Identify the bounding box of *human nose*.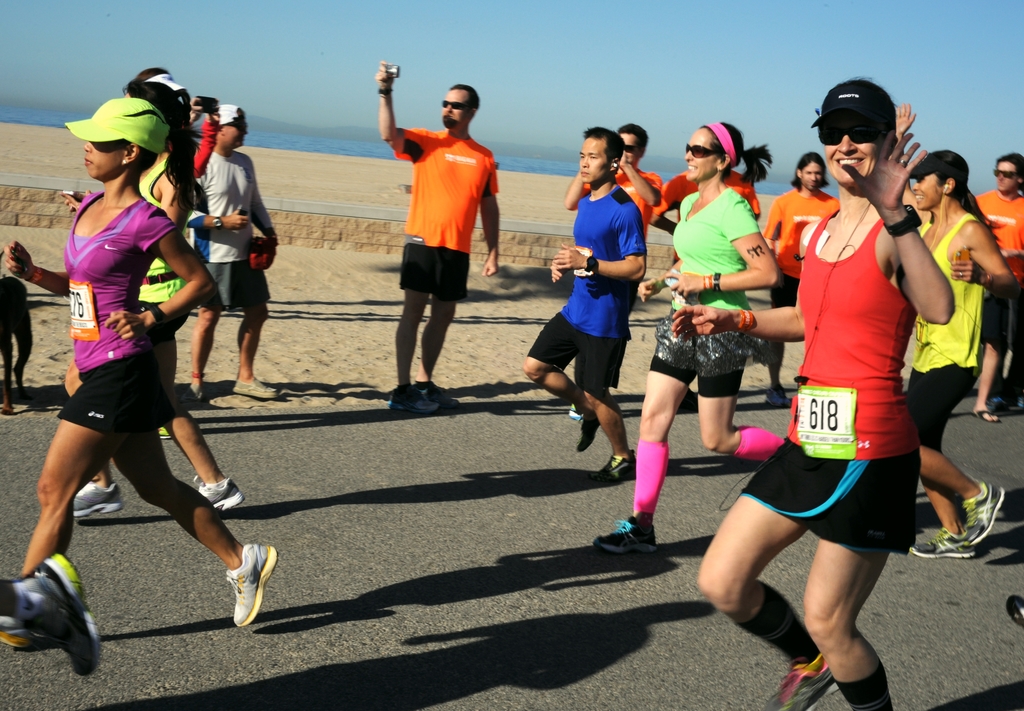
<box>914,181,920,190</box>.
